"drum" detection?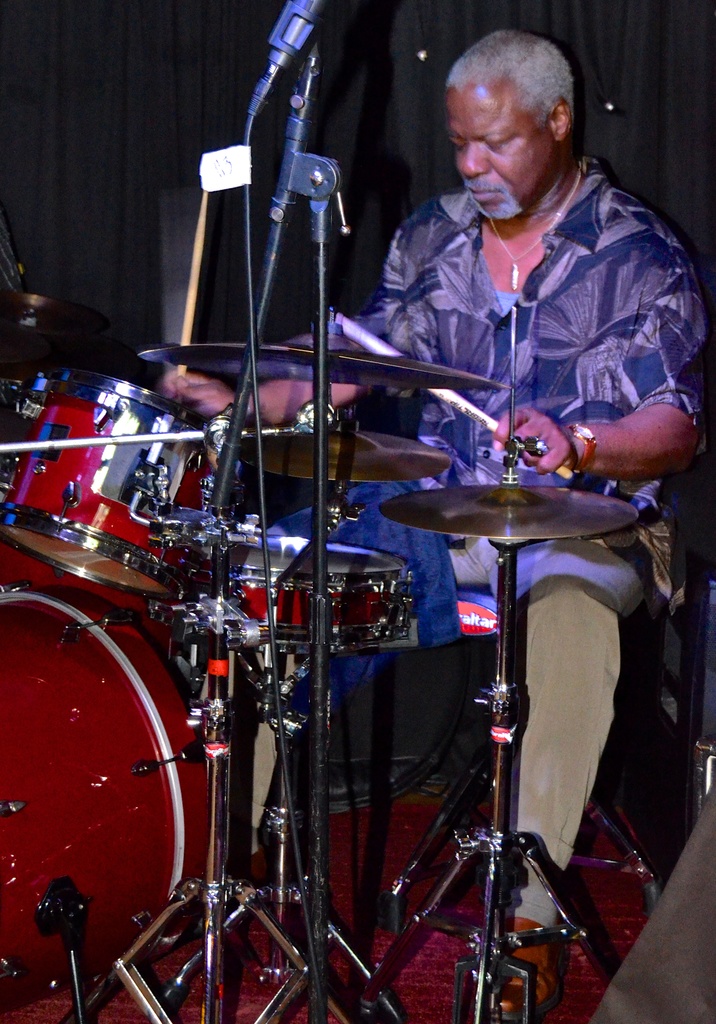
x1=0, y1=582, x2=211, y2=1016
